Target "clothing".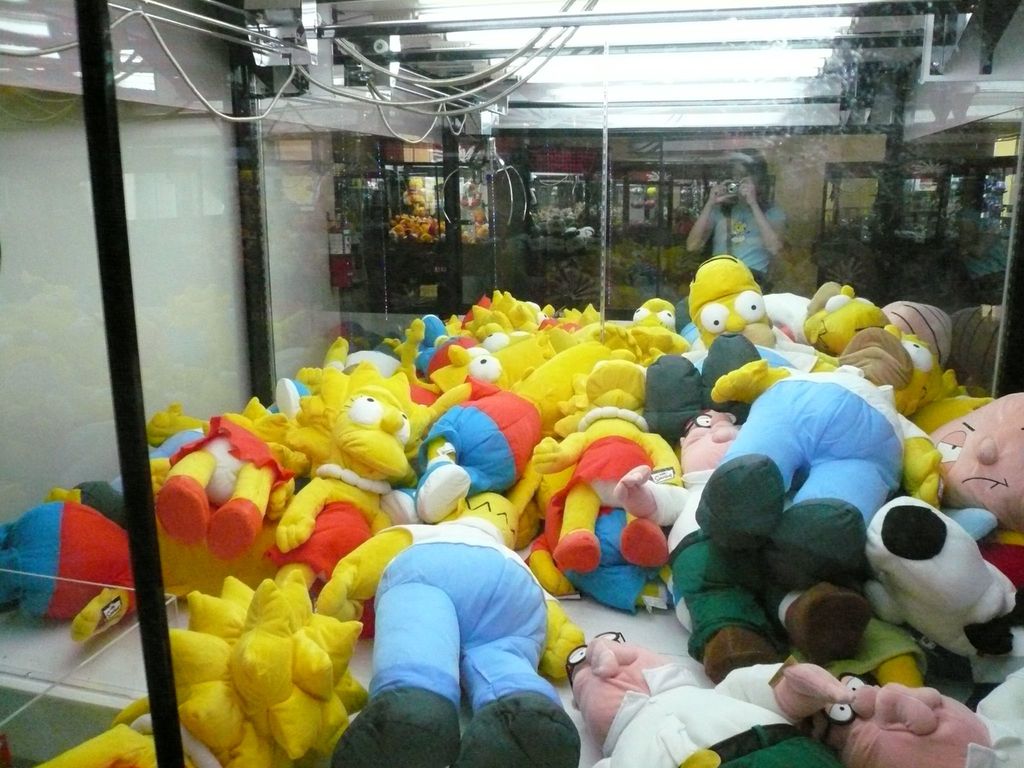
Target region: <region>544, 436, 653, 520</region>.
